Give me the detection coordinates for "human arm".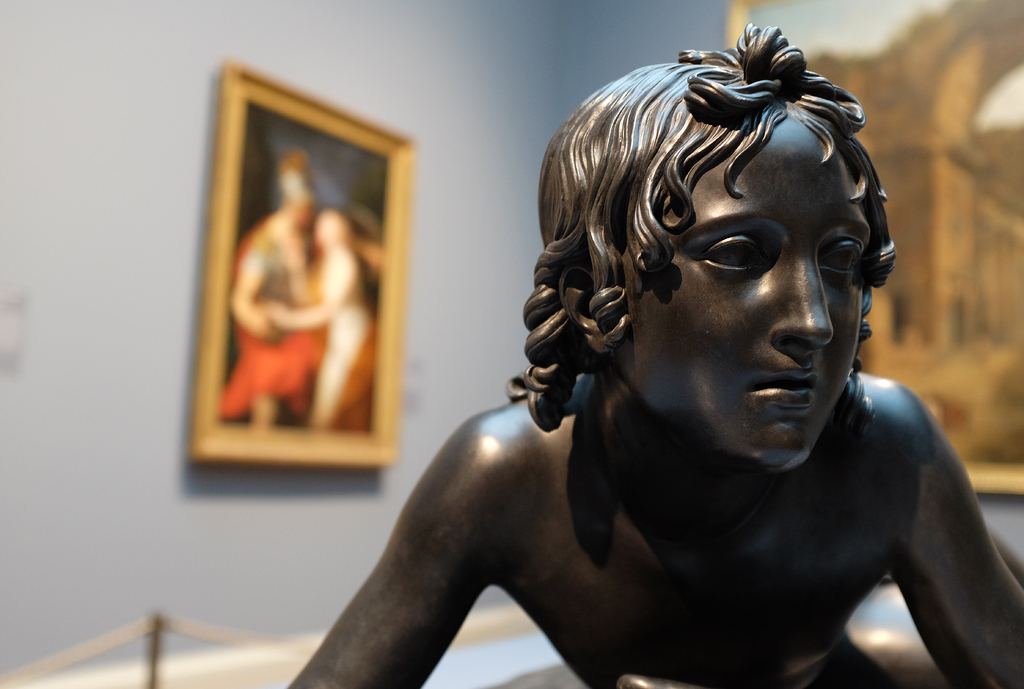
277:381:547:686.
